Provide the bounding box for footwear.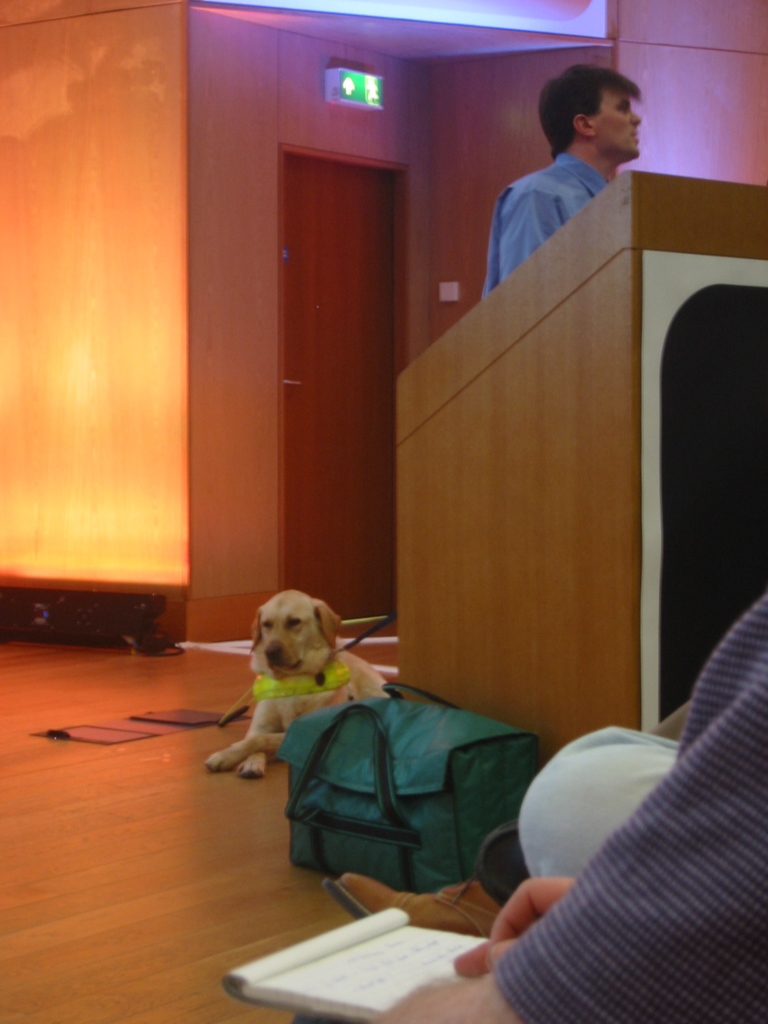
pyautogui.locateOnScreen(321, 873, 503, 940).
